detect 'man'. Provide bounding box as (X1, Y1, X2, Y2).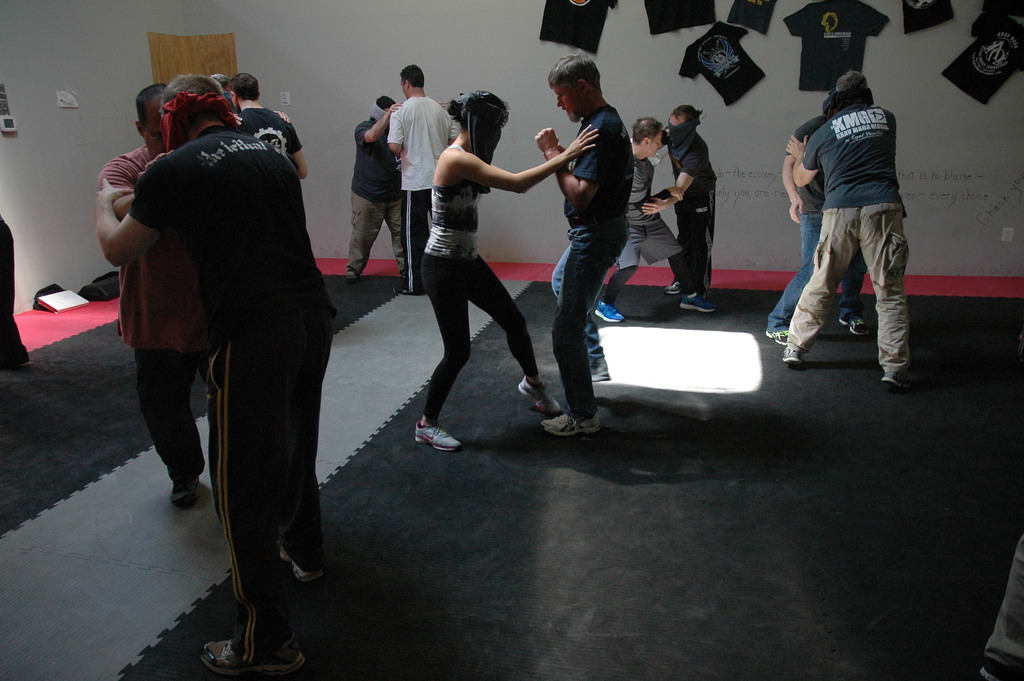
(595, 114, 716, 329).
